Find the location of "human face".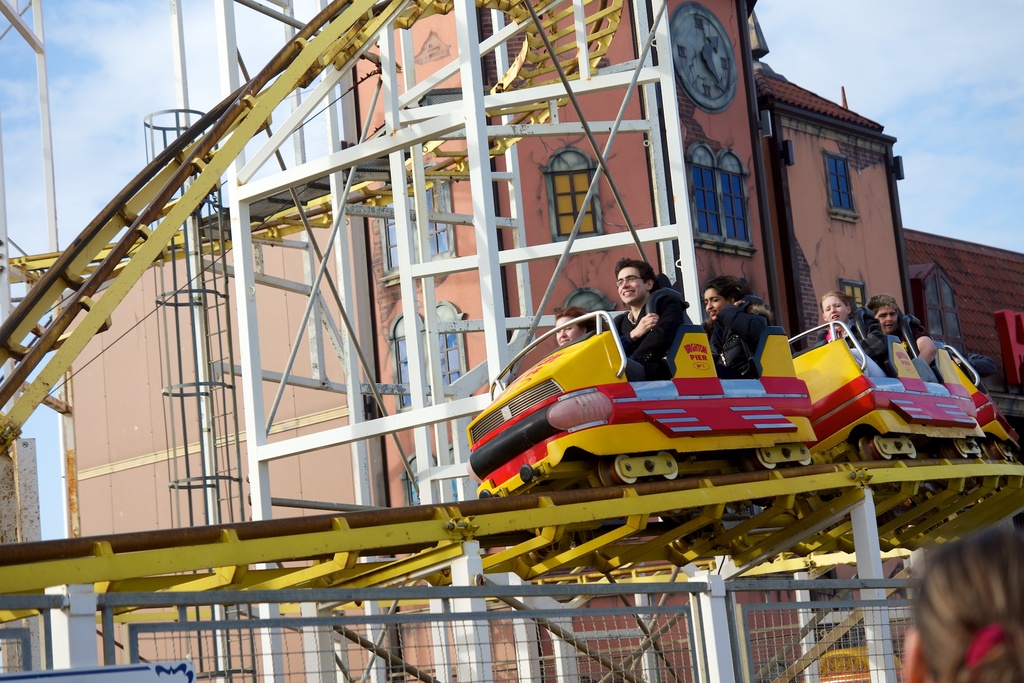
Location: [x1=703, y1=284, x2=728, y2=322].
